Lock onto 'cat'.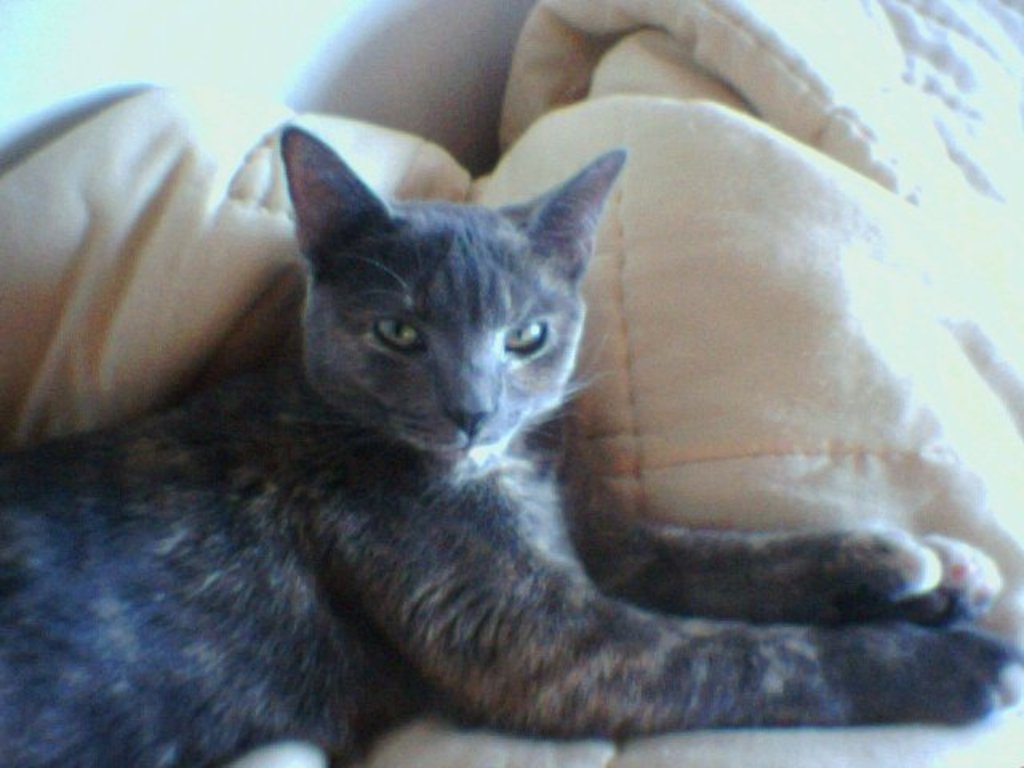
Locked: bbox(0, 115, 1022, 766).
